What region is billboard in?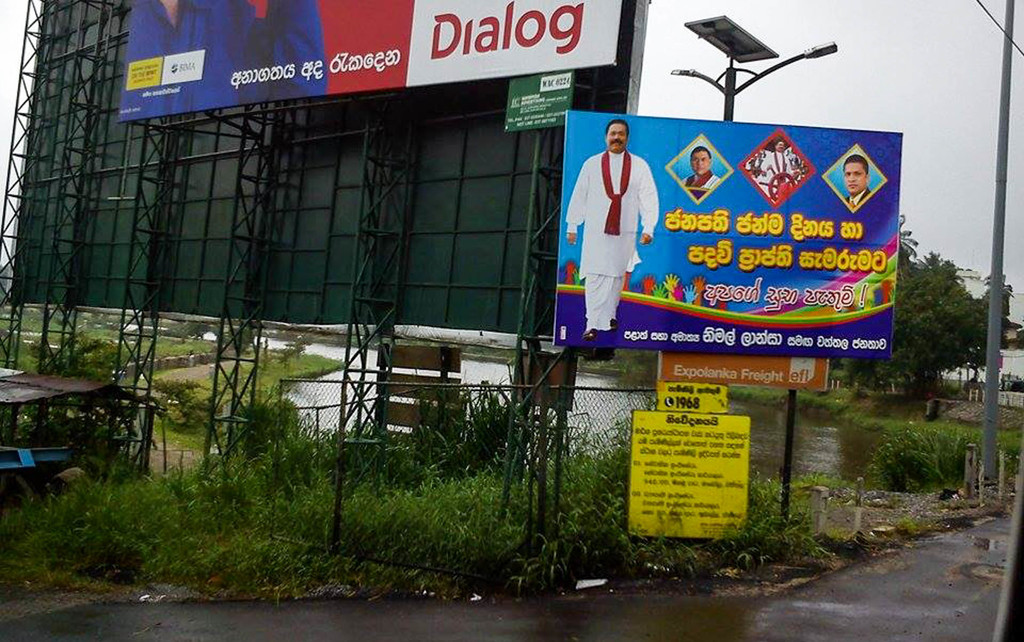
box(550, 92, 902, 360).
